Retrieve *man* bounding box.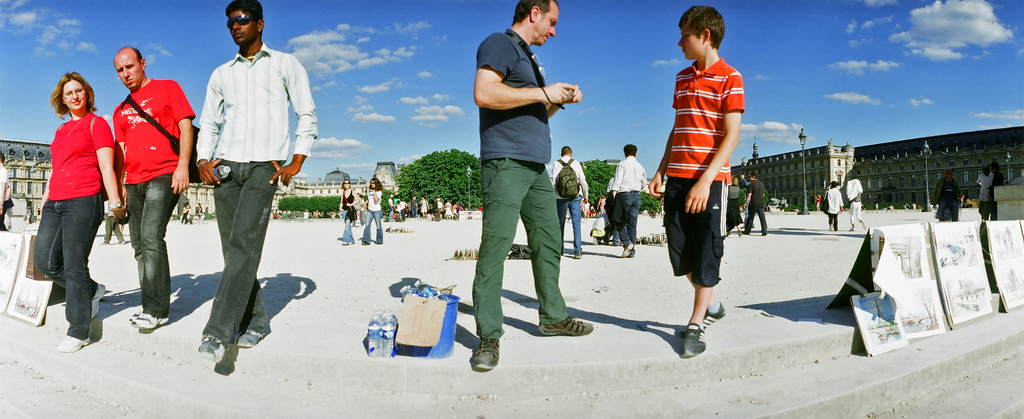
Bounding box: <bbox>179, 14, 304, 354</bbox>.
